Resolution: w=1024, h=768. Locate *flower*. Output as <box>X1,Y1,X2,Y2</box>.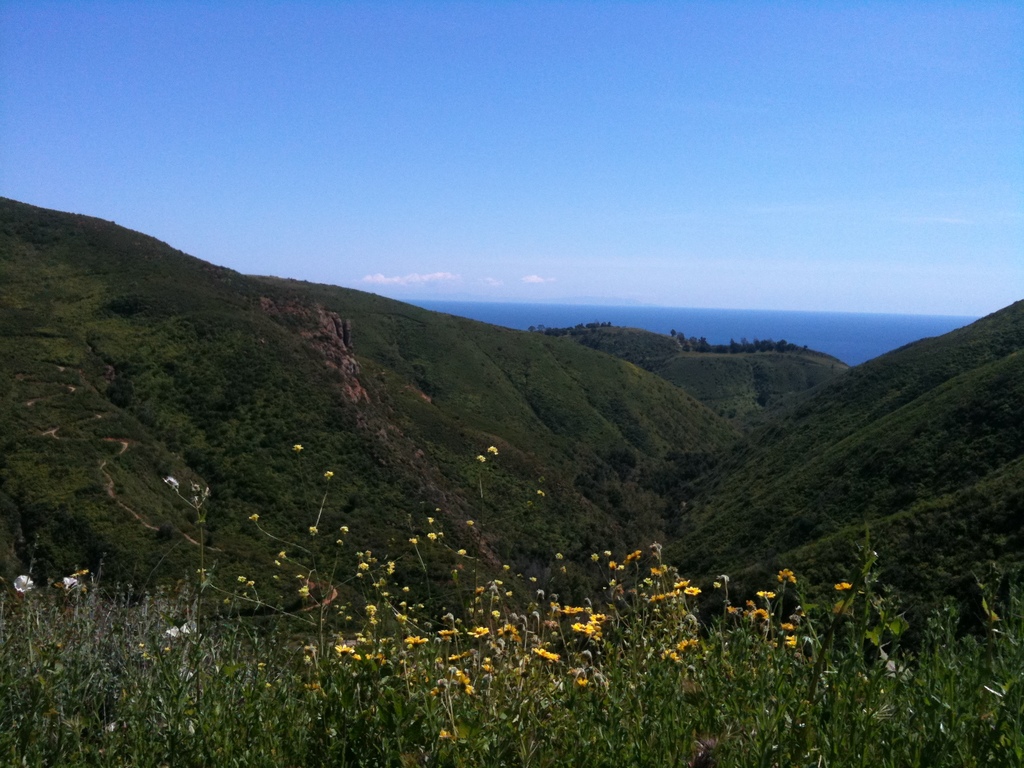
<box>277,547,288,563</box>.
